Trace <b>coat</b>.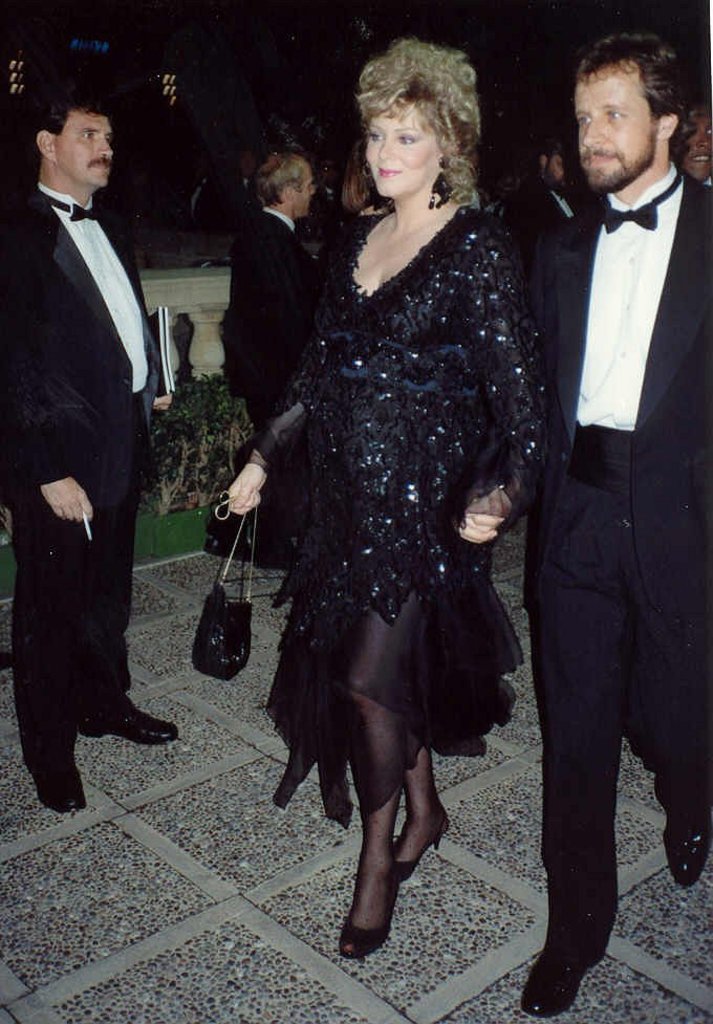
Traced to x1=524, y1=154, x2=712, y2=604.
